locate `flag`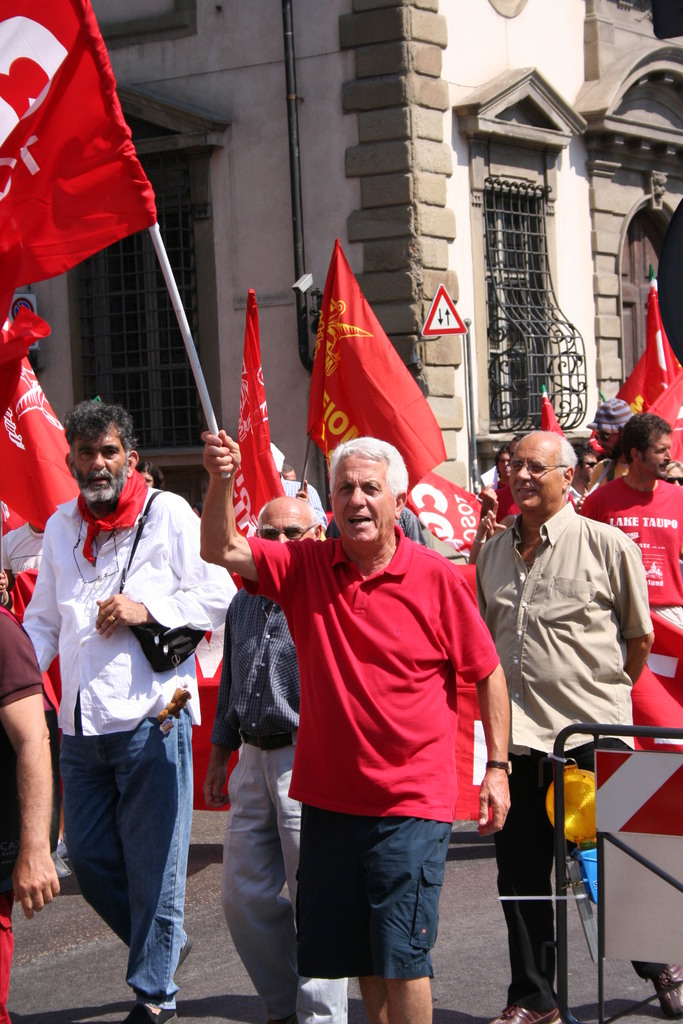
detection(222, 279, 277, 547)
